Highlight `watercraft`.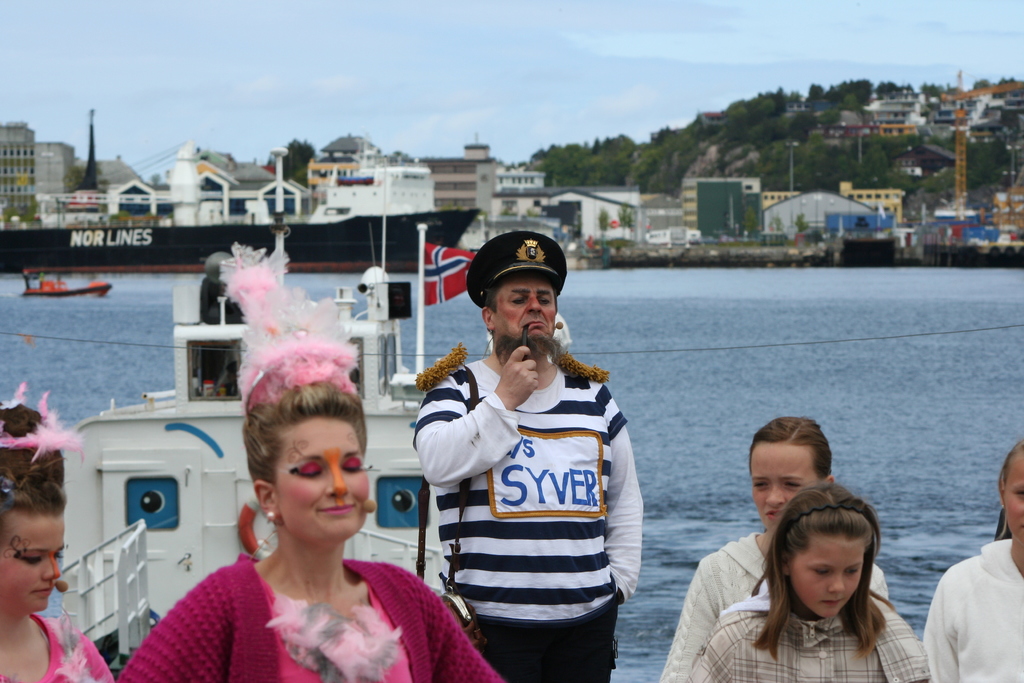
Highlighted region: bbox=(42, 261, 468, 682).
